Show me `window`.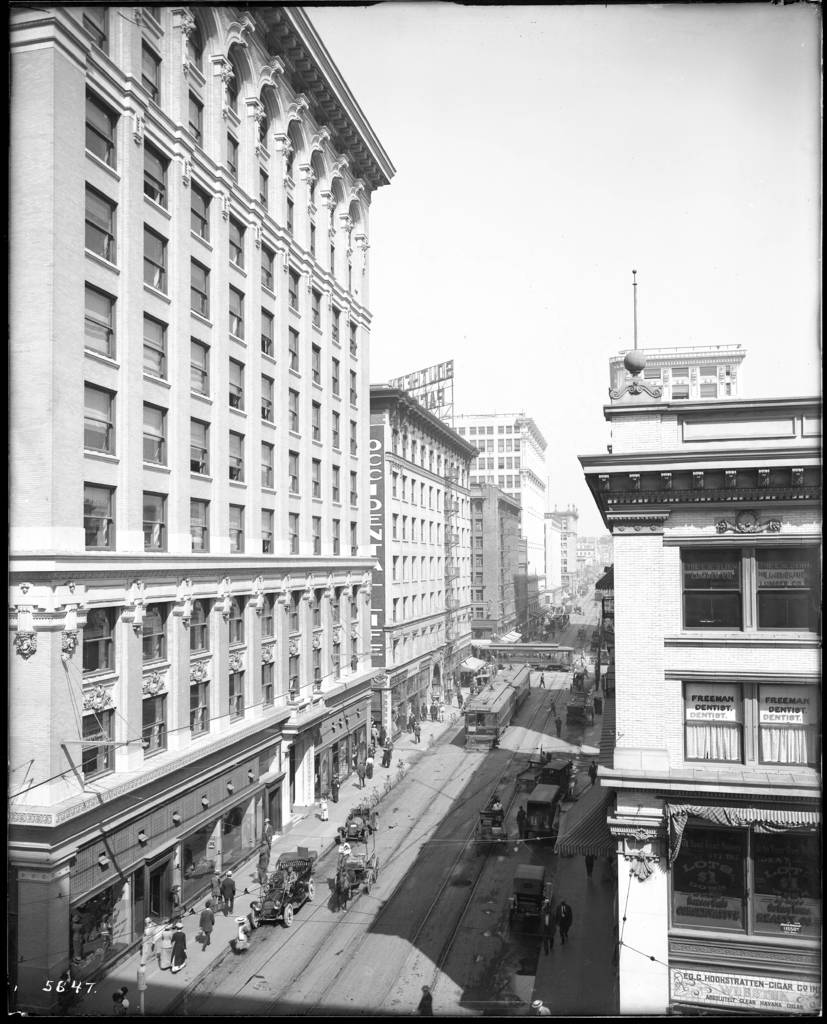
`window` is here: left=142, top=687, right=174, bottom=752.
